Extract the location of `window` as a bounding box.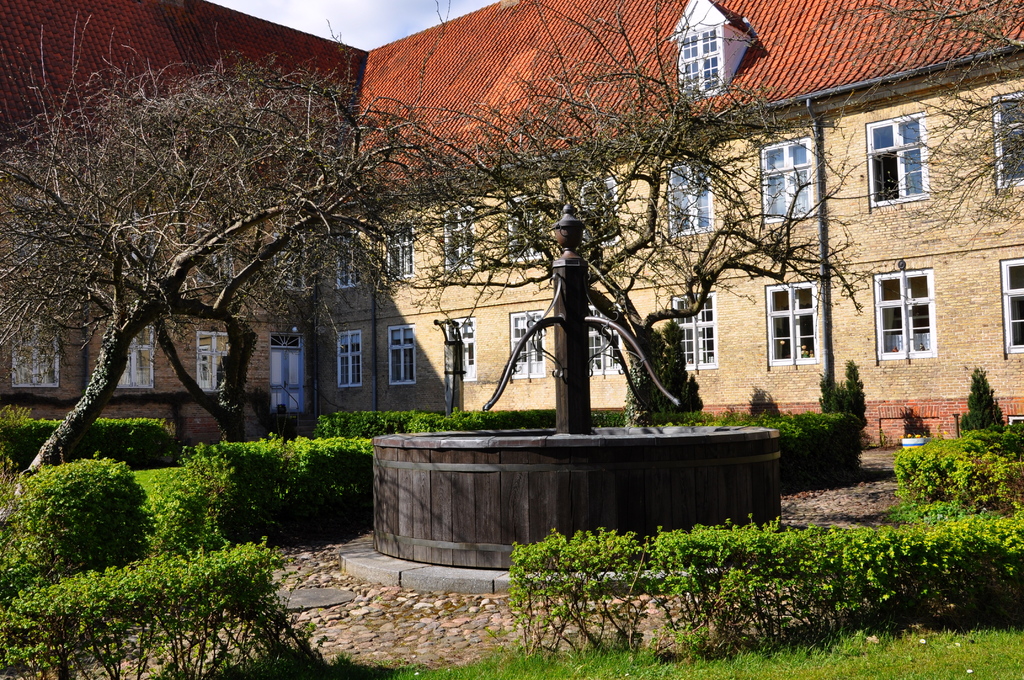
box(1001, 257, 1023, 353).
